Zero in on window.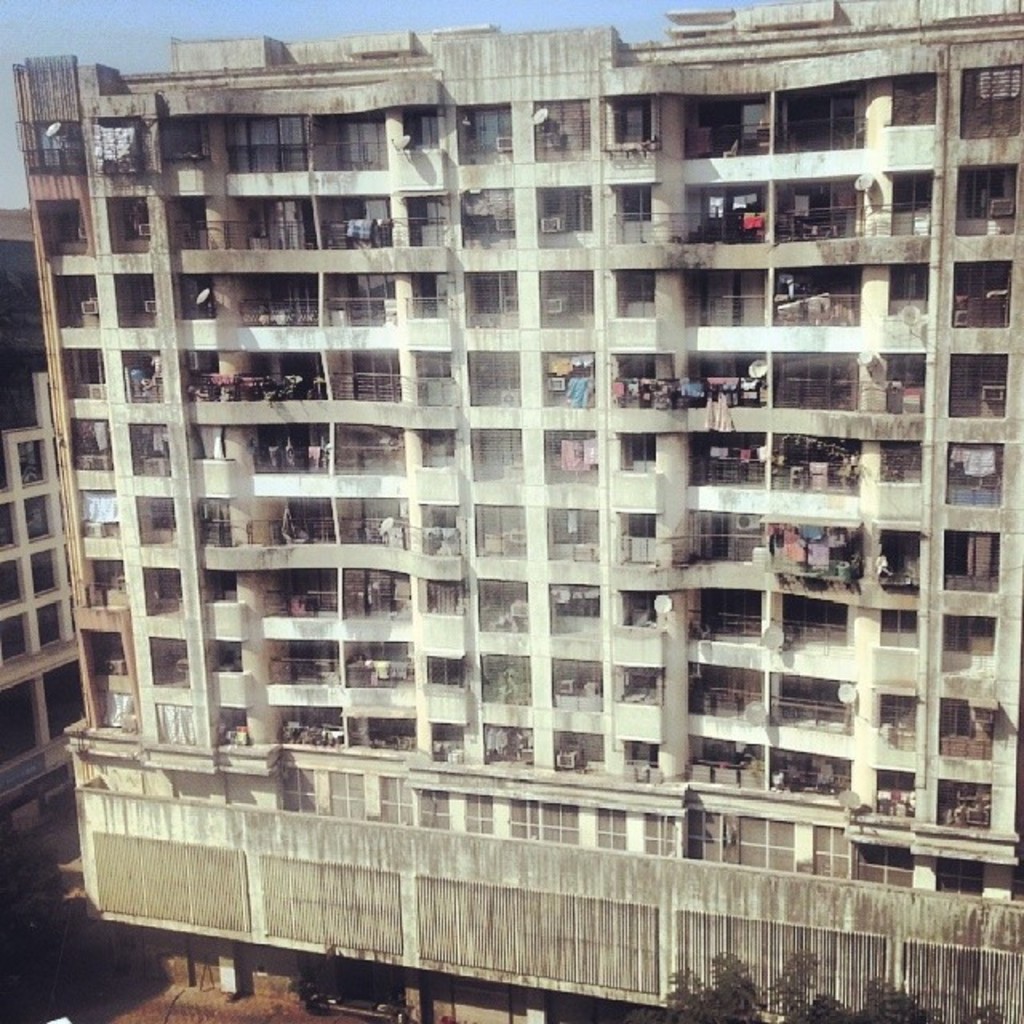
Zeroed in: <region>478, 653, 531, 694</region>.
